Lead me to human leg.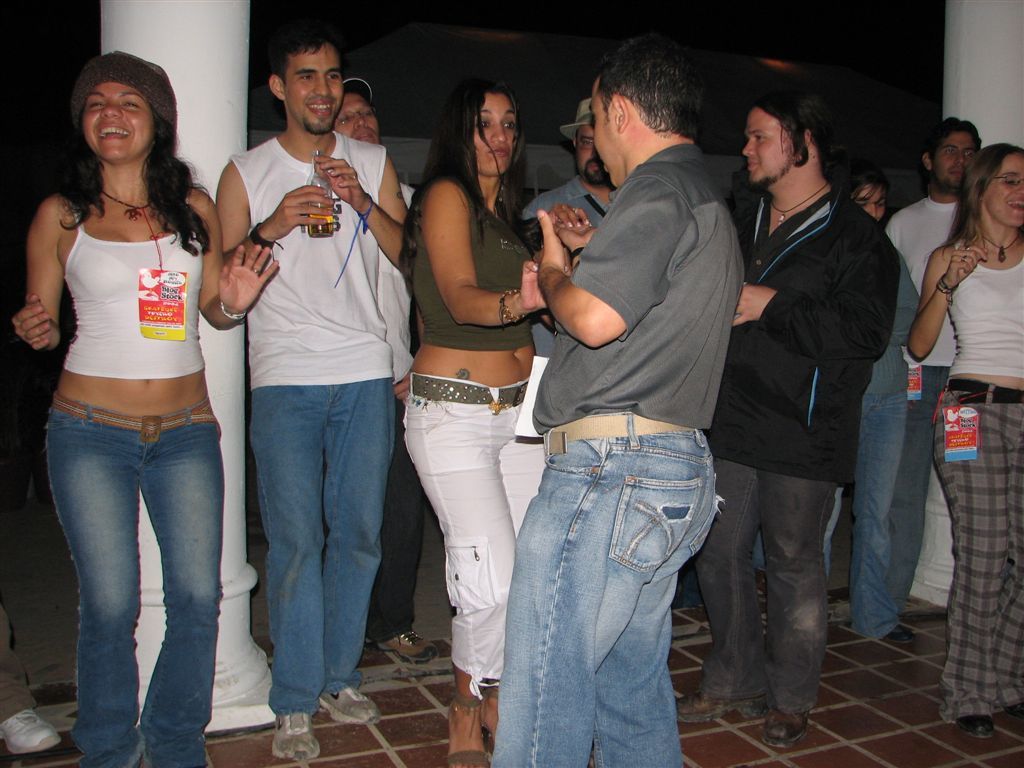
Lead to bbox=[42, 389, 155, 767].
